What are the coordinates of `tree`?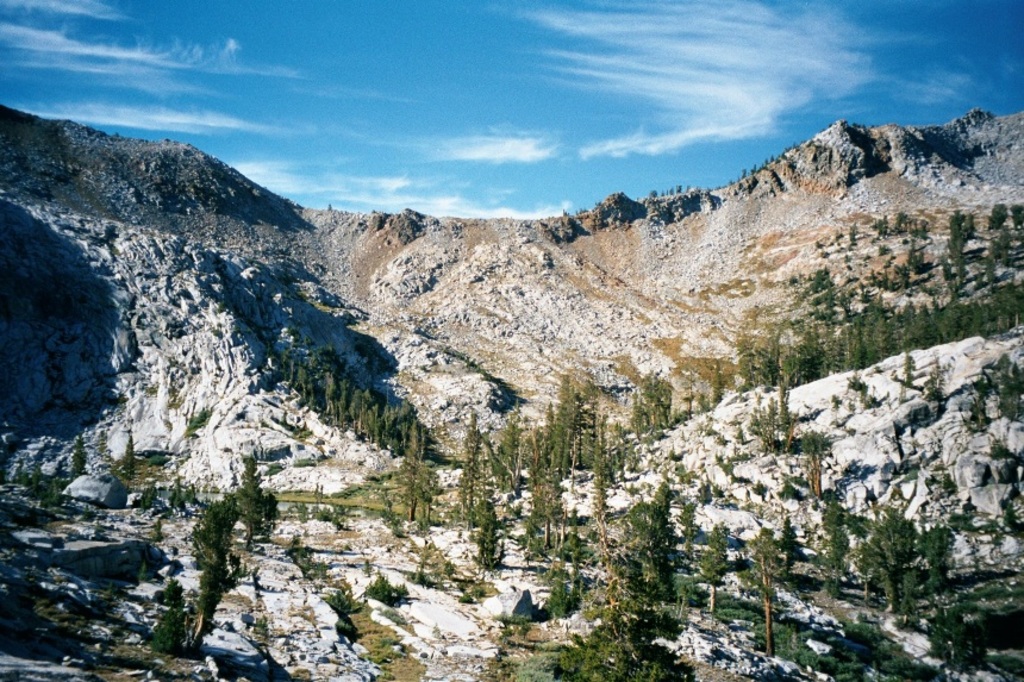
bbox=[120, 432, 133, 490].
